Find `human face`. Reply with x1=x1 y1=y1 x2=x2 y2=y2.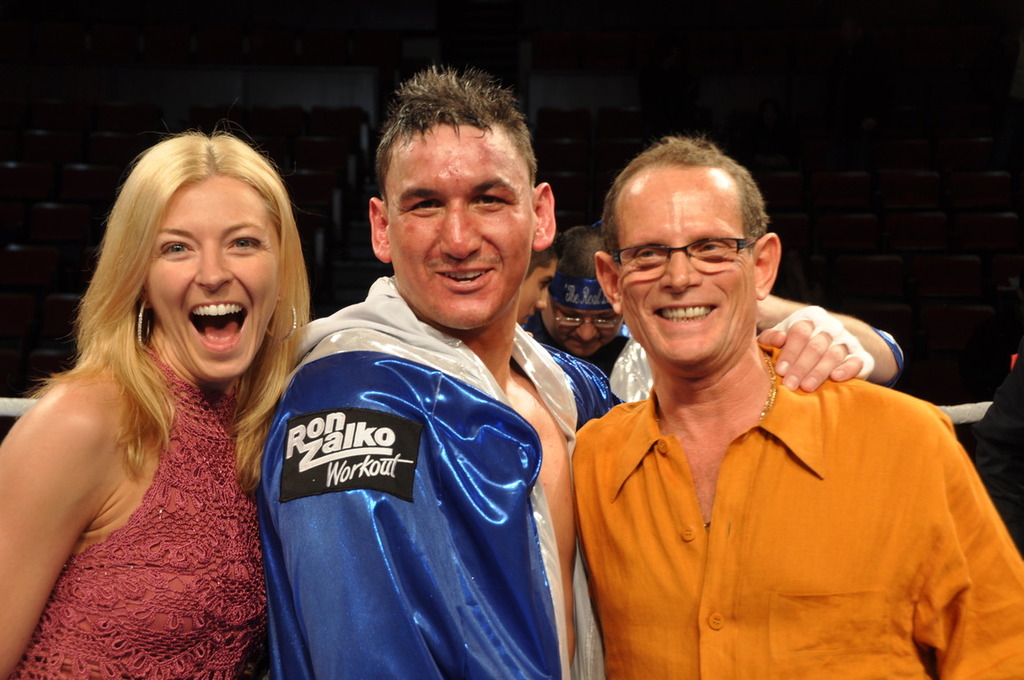
x1=617 y1=166 x2=756 y2=367.
